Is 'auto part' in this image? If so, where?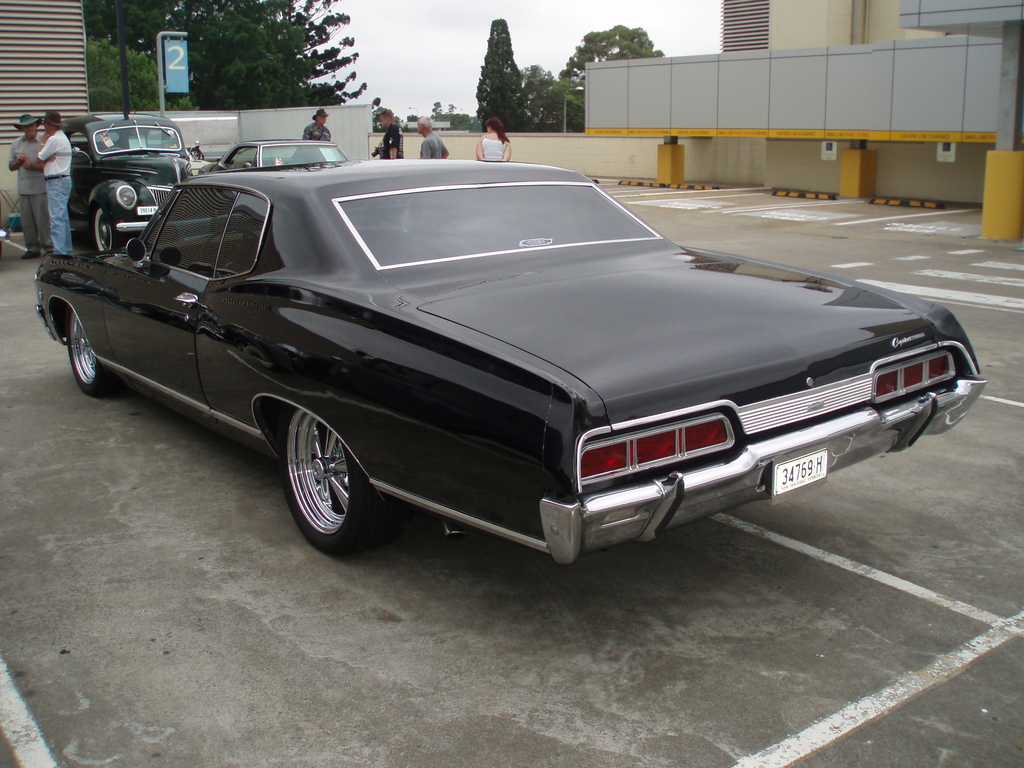
Yes, at [x1=56, y1=110, x2=199, y2=256].
